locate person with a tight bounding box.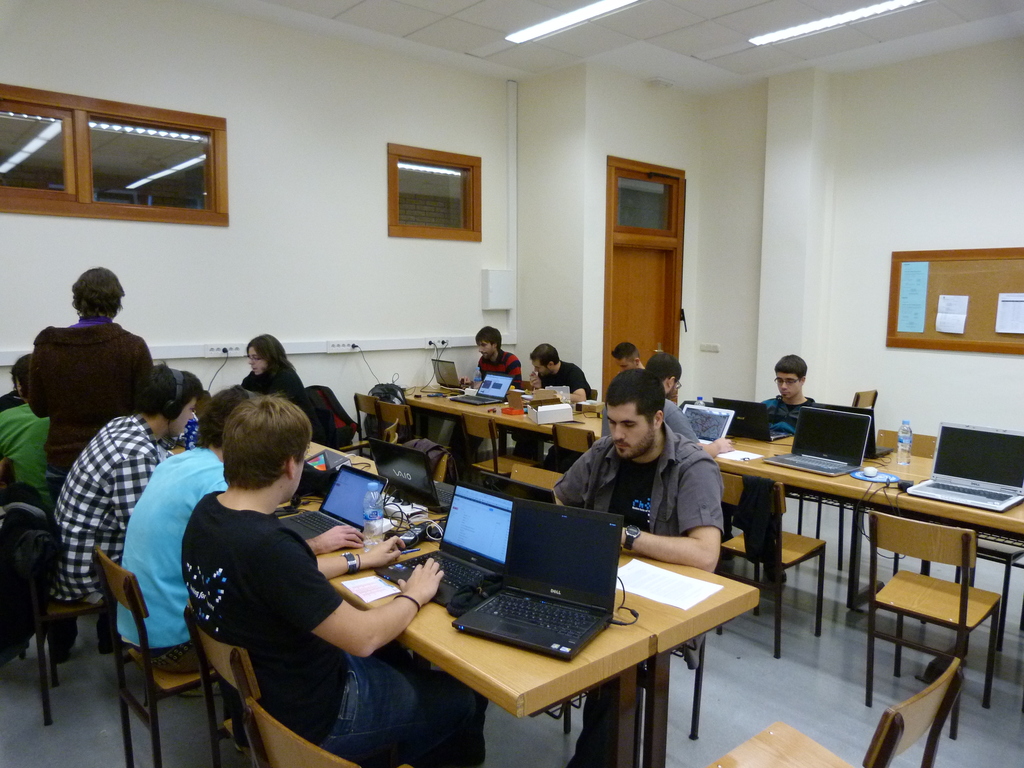
(30, 265, 158, 658).
